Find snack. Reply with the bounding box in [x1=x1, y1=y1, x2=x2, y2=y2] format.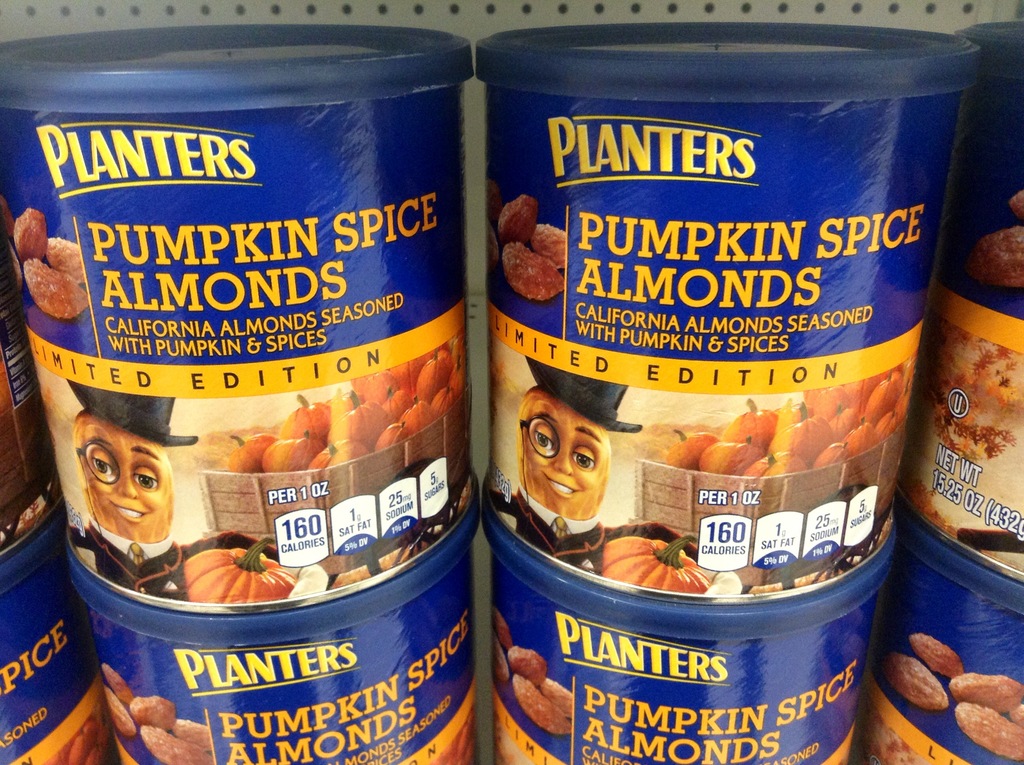
[x1=506, y1=643, x2=548, y2=691].
